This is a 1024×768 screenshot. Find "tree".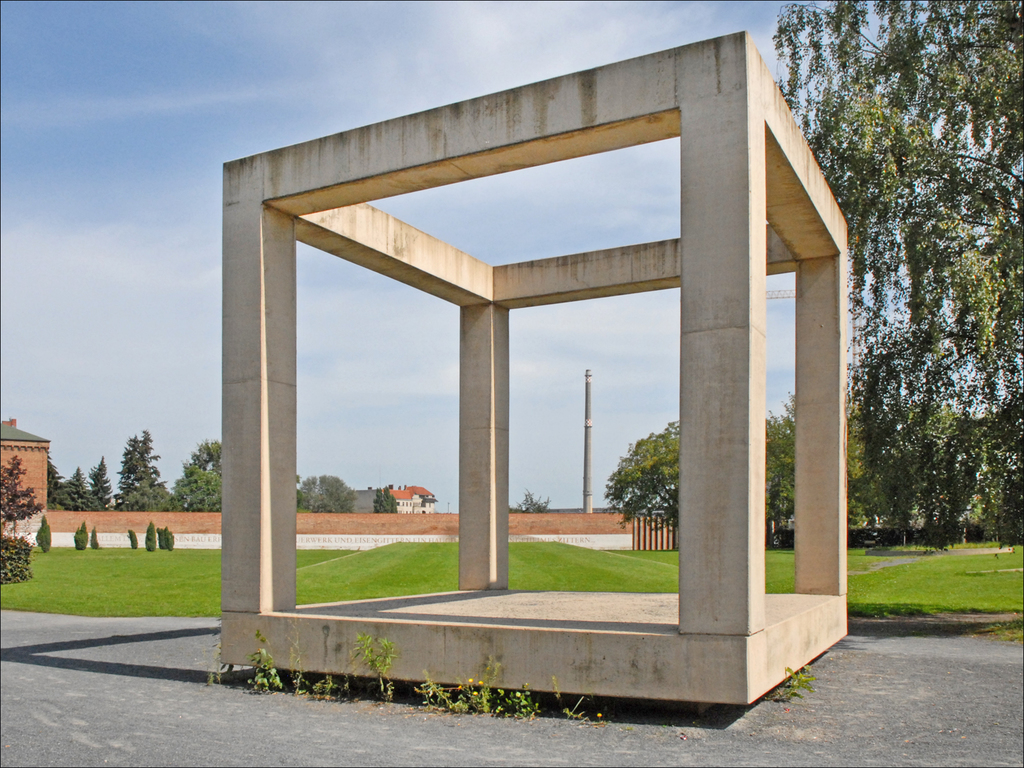
Bounding box: crop(849, 0, 1023, 547).
